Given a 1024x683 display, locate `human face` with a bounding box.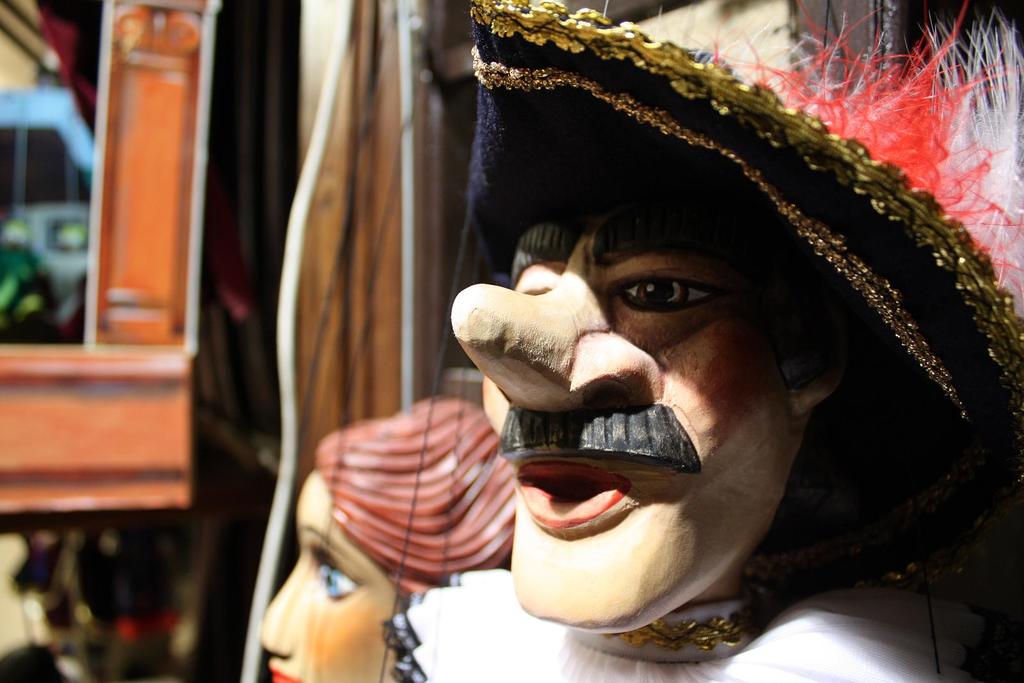
Located: (left=260, top=472, right=406, bottom=682).
